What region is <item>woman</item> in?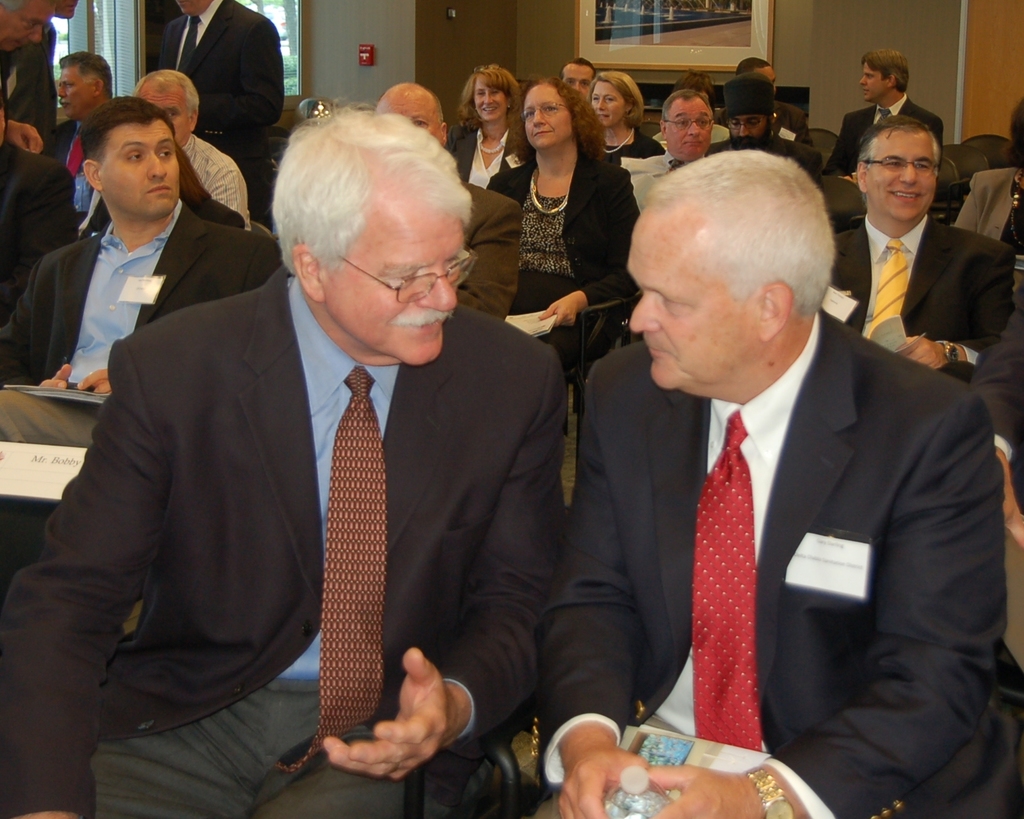
select_region(488, 78, 632, 358).
